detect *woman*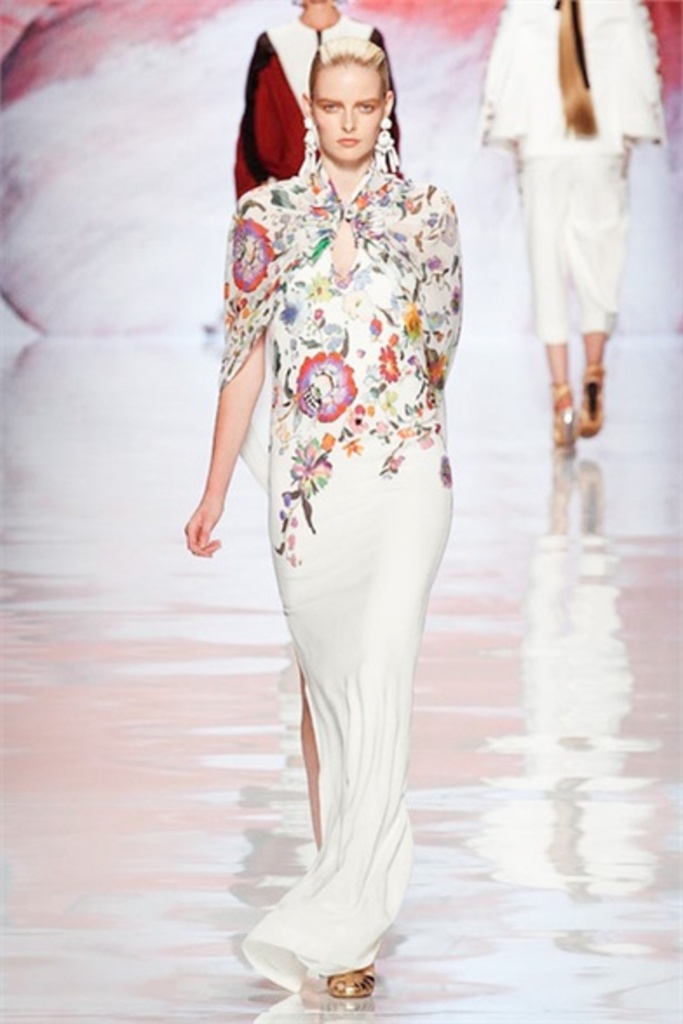
183/2/490/994
